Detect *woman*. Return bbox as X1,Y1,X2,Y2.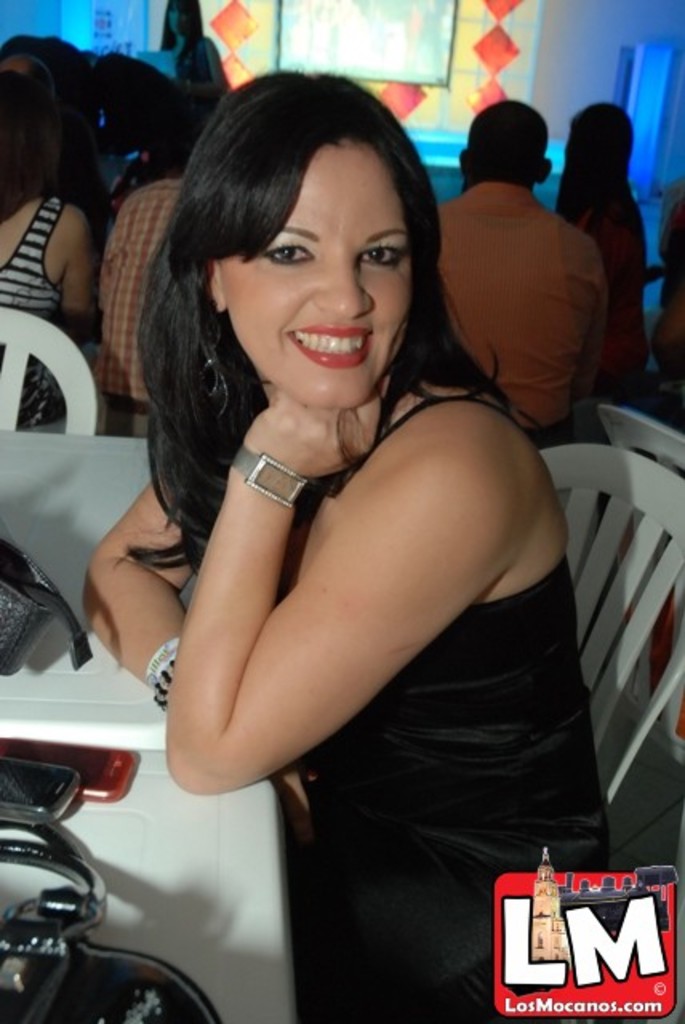
90,66,594,1016.
